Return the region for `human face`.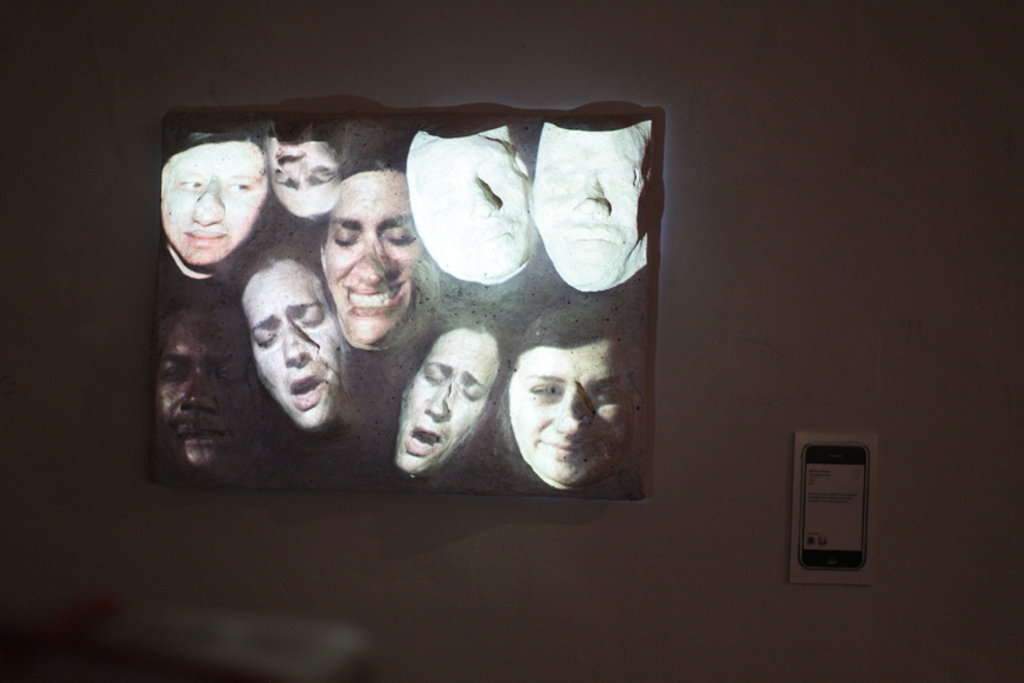
[392, 326, 501, 471].
